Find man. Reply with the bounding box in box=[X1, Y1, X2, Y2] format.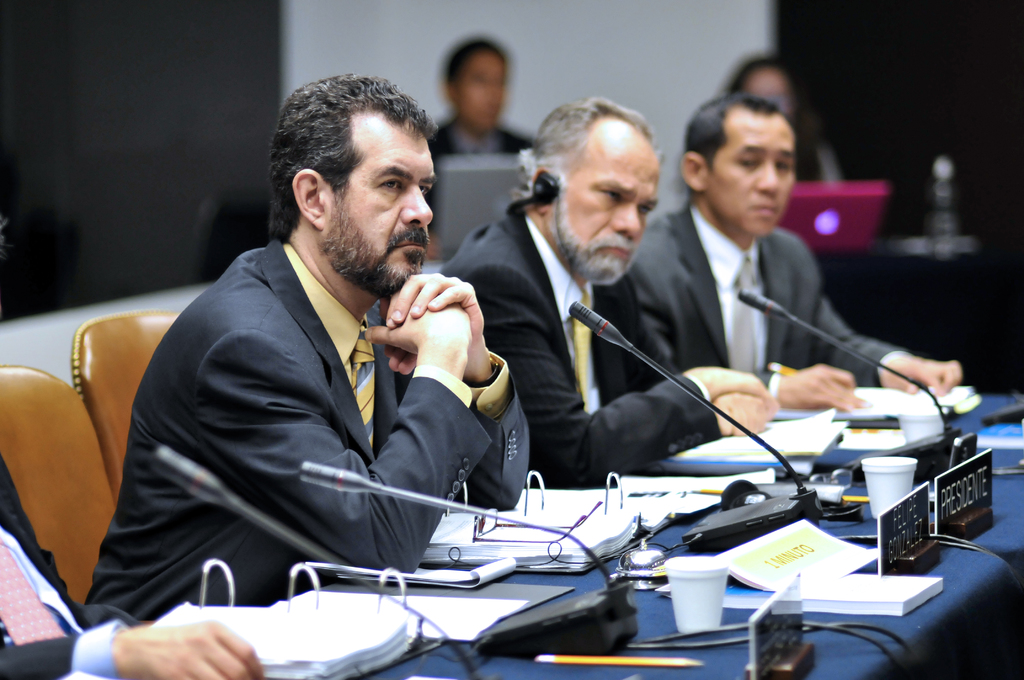
box=[0, 449, 264, 679].
